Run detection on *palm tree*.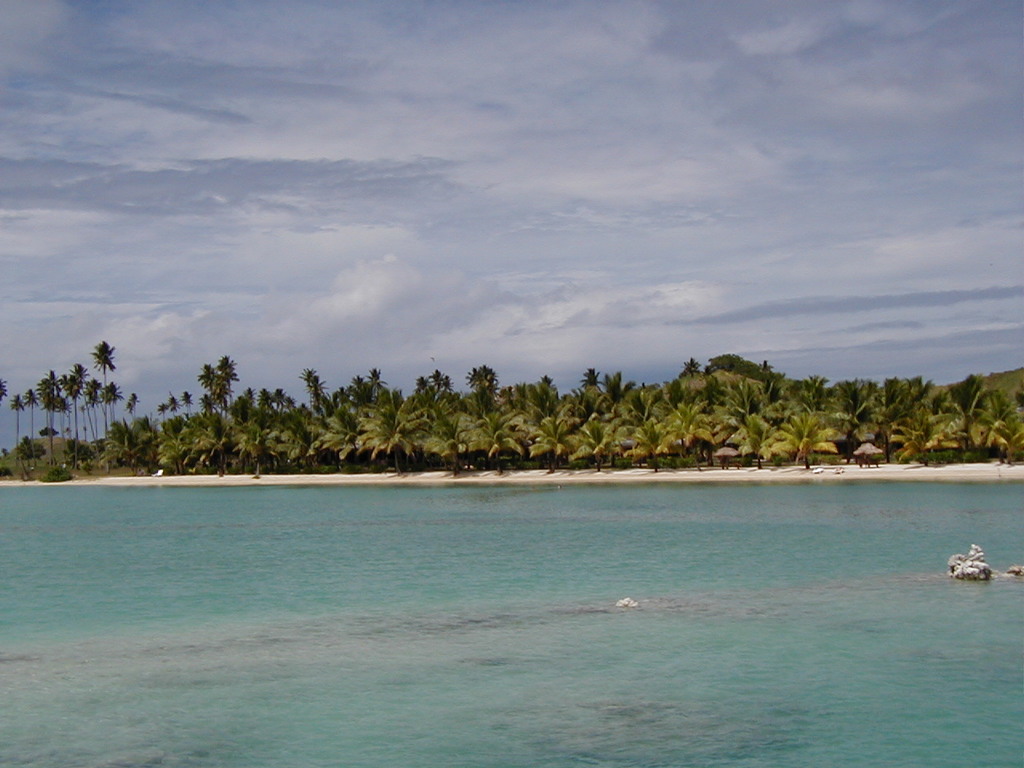
Result: 172 354 231 414.
